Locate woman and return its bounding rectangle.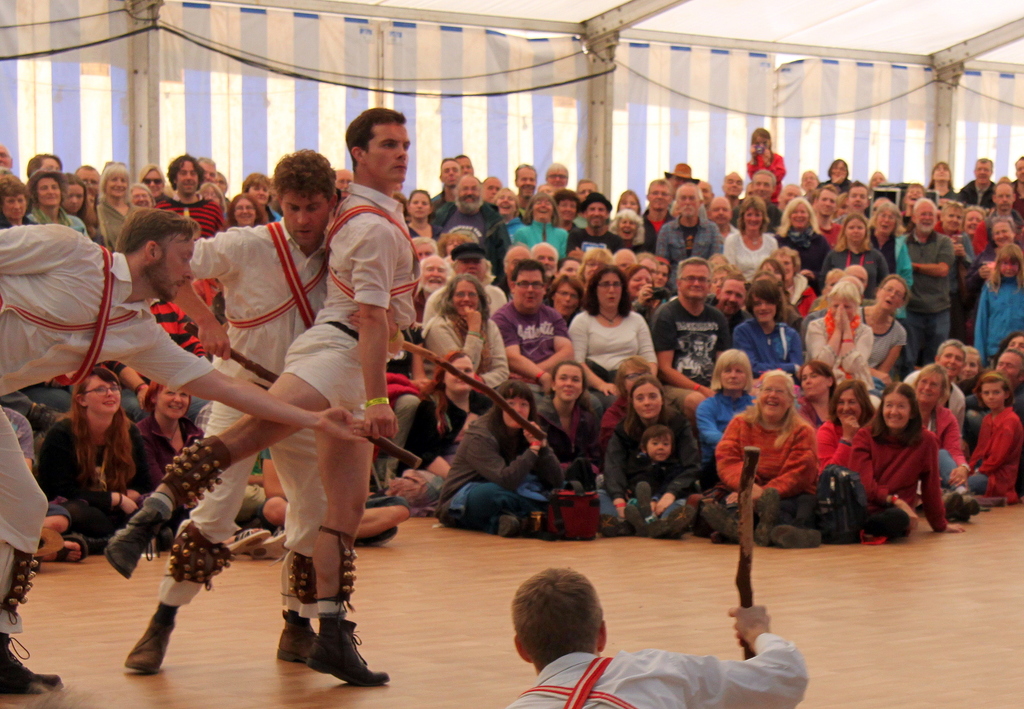
left=564, top=257, right=660, bottom=403.
